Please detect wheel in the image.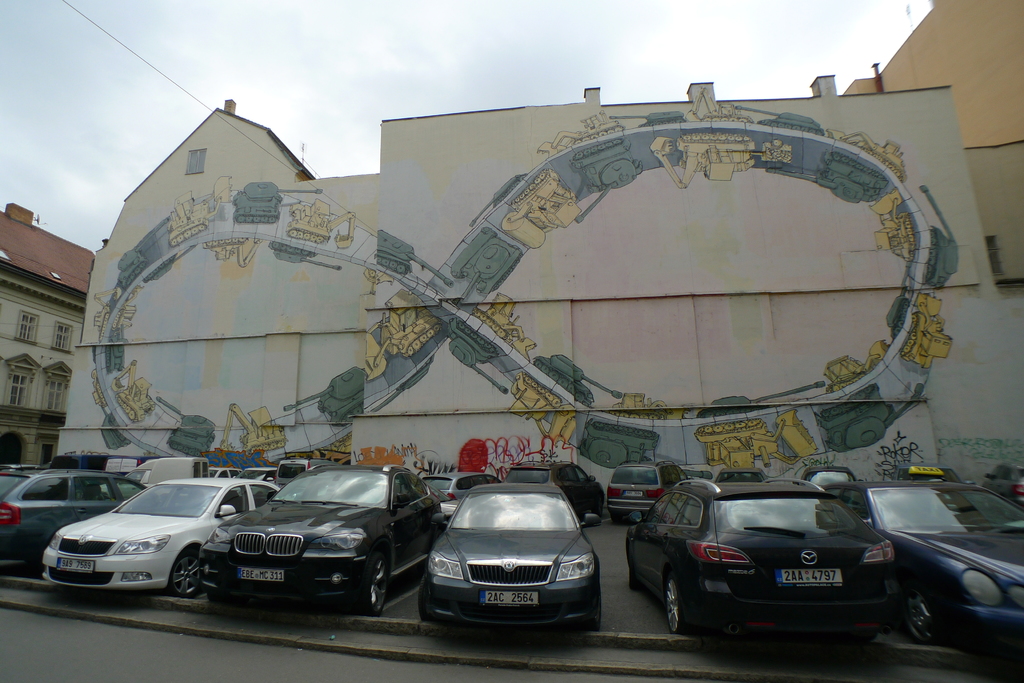
l=903, t=587, r=945, b=643.
